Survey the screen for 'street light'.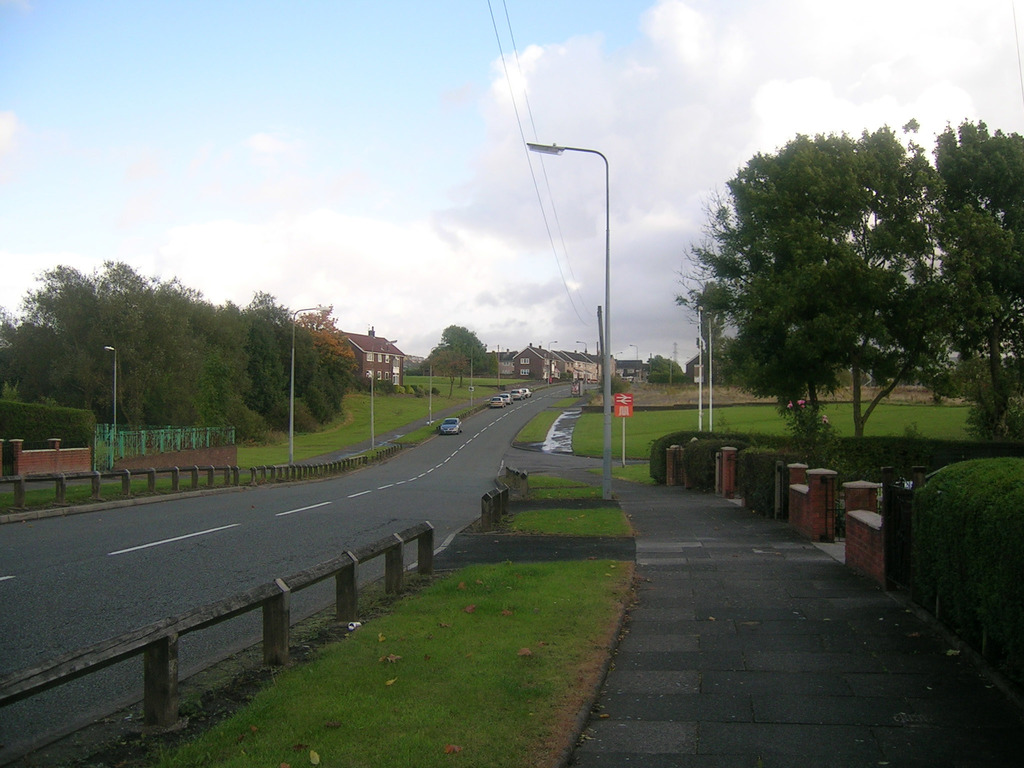
Survey found: detection(469, 342, 492, 406).
